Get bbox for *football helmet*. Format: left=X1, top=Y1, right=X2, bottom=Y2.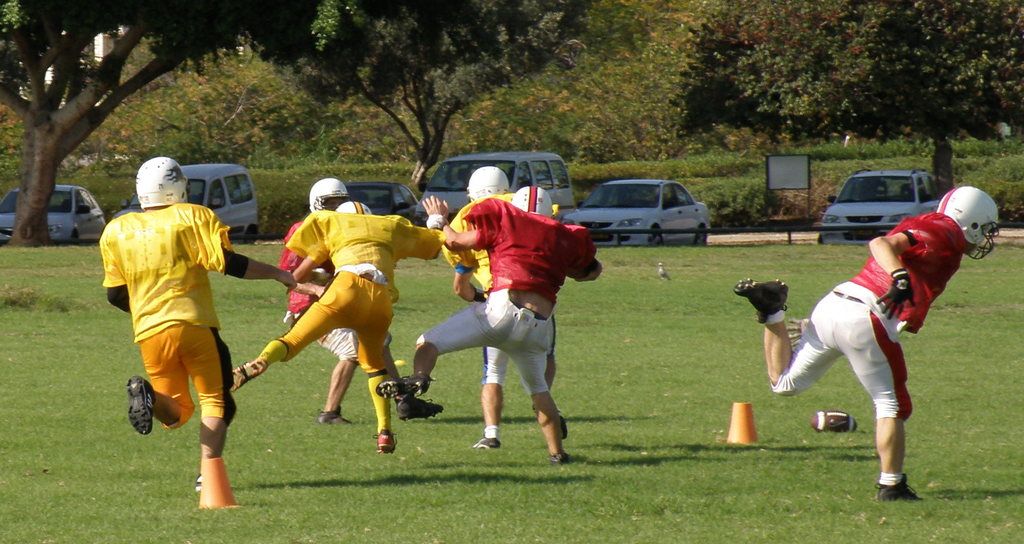
left=136, top=156, right=188, bottom=205.
